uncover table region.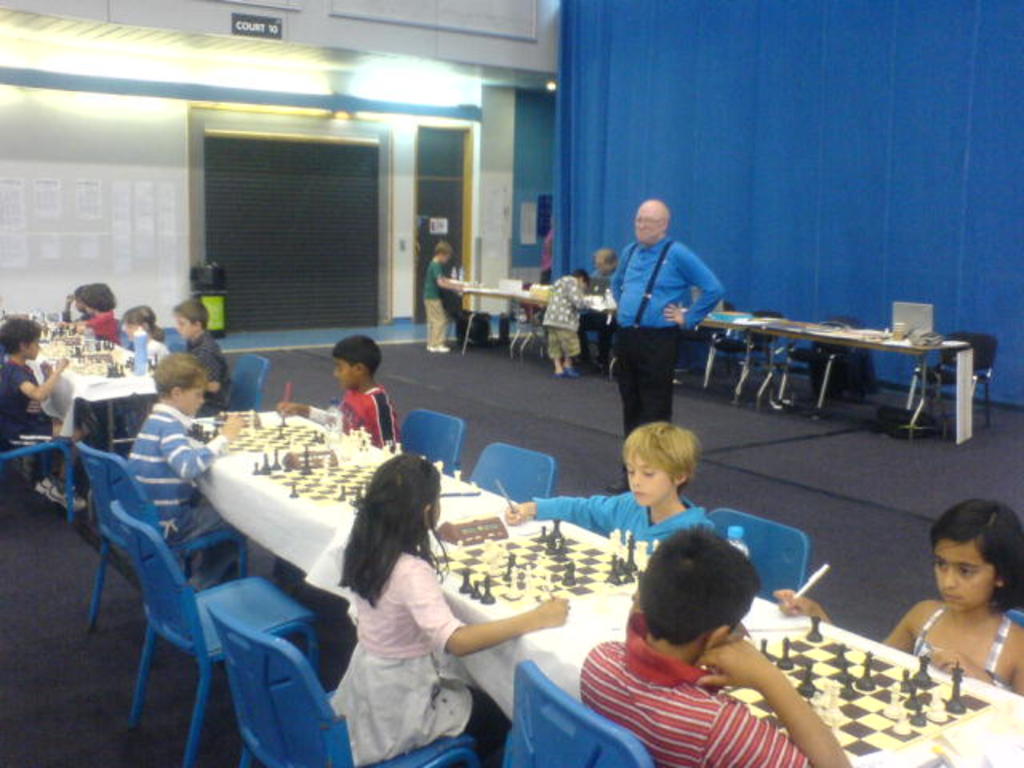
Uncovered: left=459, top=290, right=976, bottom=453.
